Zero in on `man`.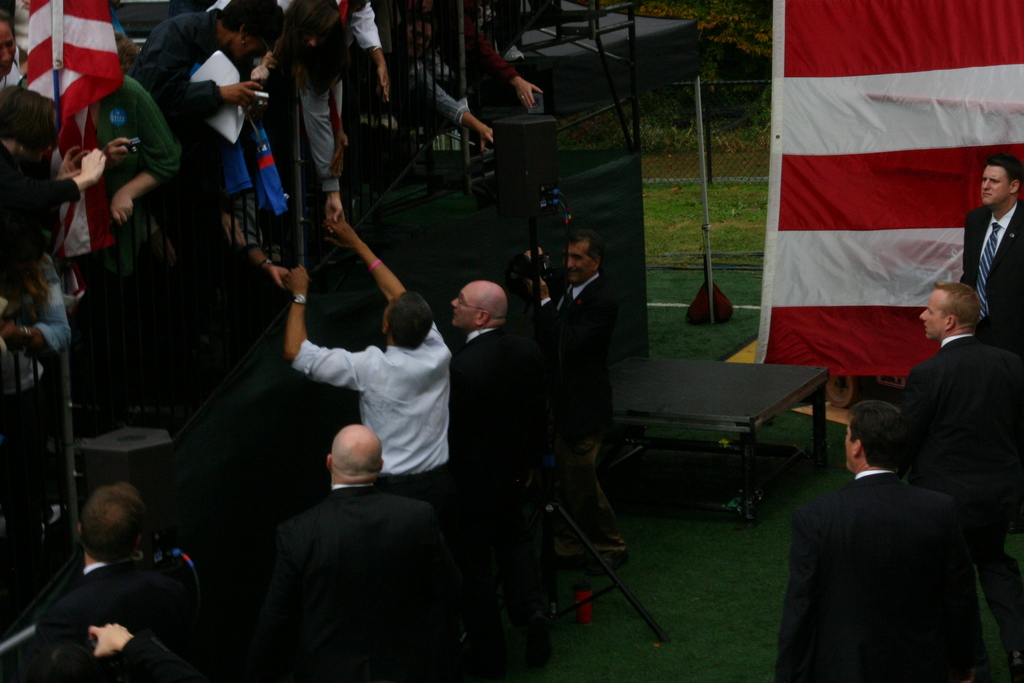
Zeroed in: <bbox>442, 278, 521, 465</bbox>.
